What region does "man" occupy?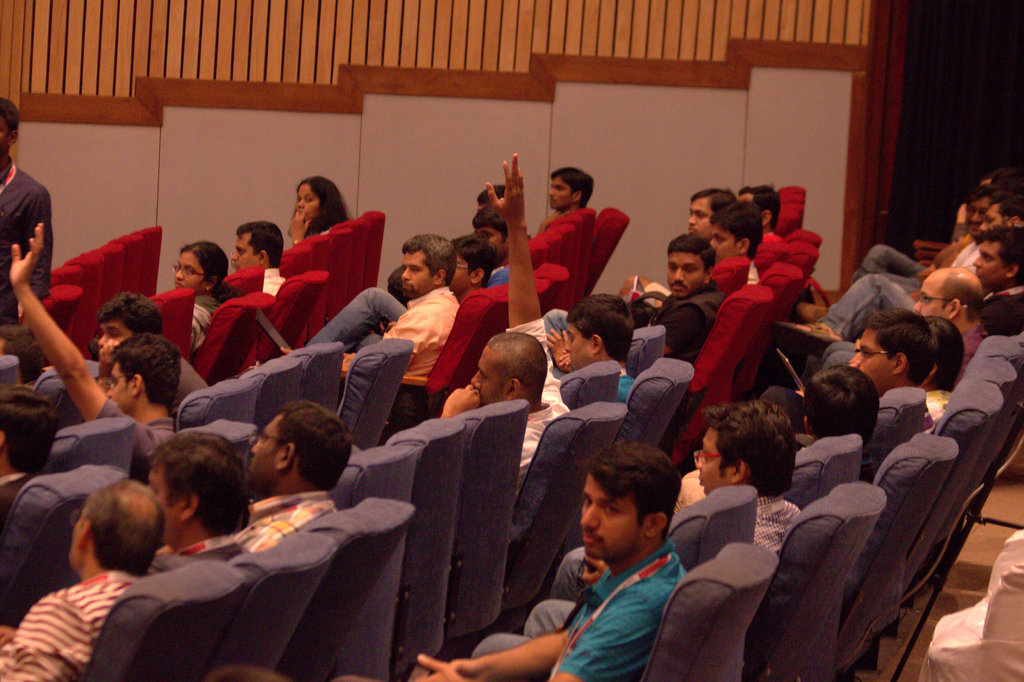
rect(282, 237, 459, 377).
